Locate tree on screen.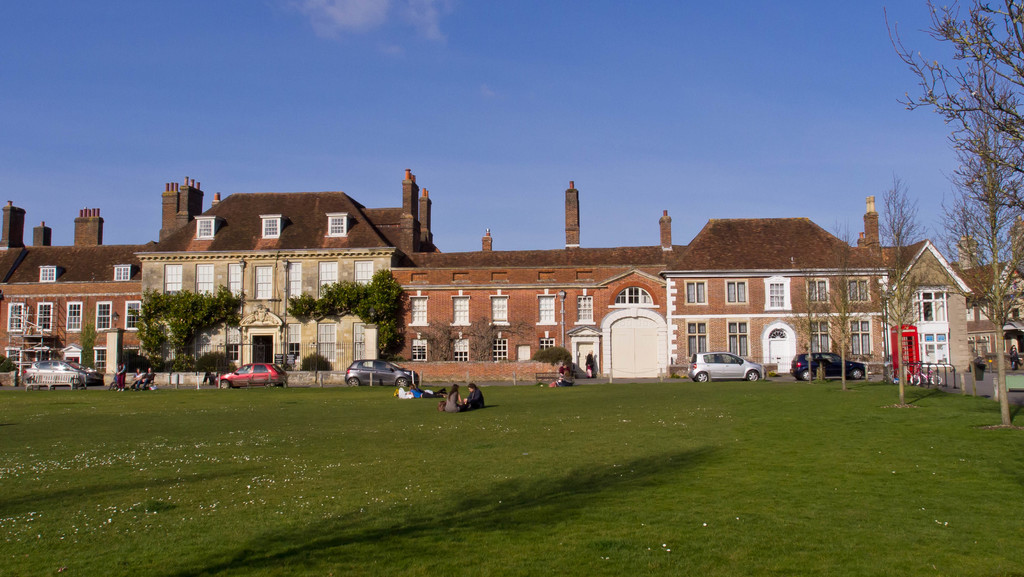
On screen at <region>899, 0, 1023, 210</region>.
